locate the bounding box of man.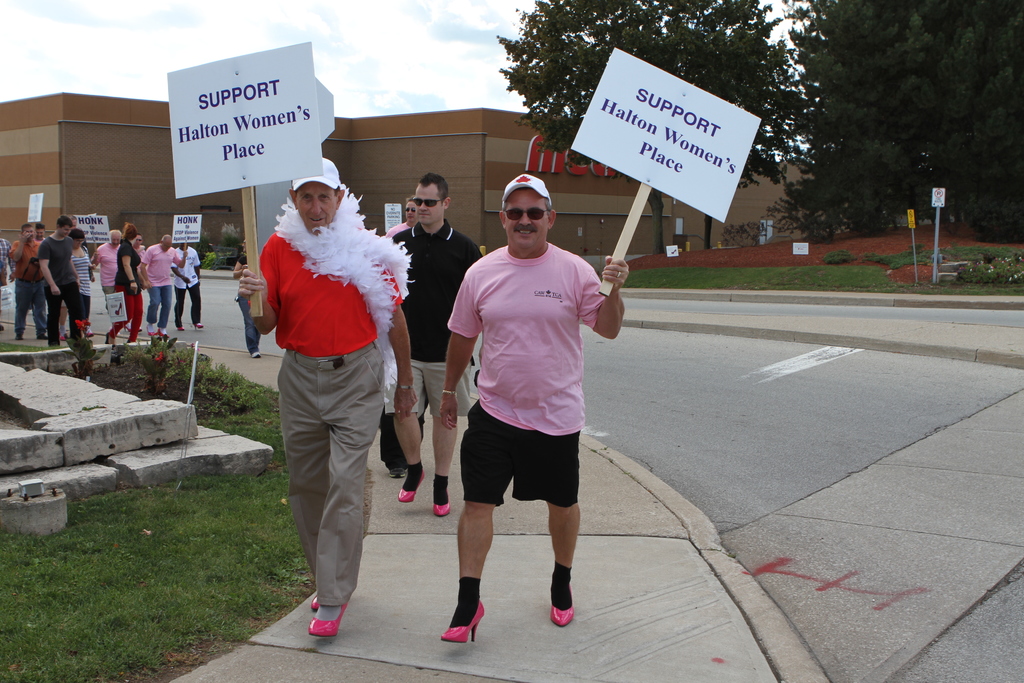
Bounding box: [x1=143, y1=228, x2=182, y2=330].
